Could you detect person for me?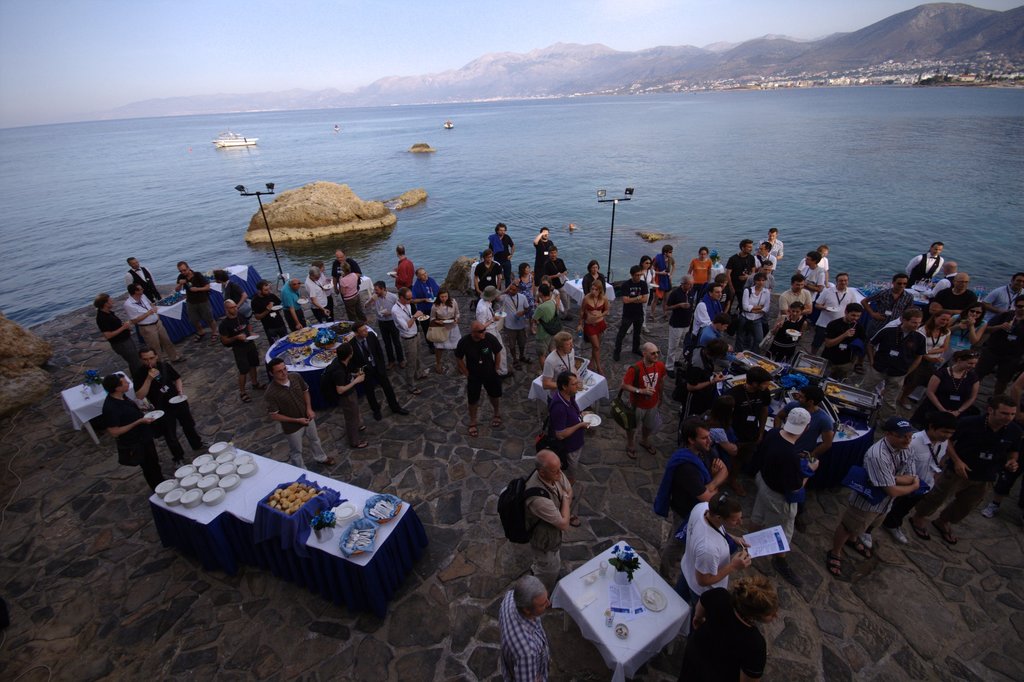
Detection result: (260, 356, 337, 469).
